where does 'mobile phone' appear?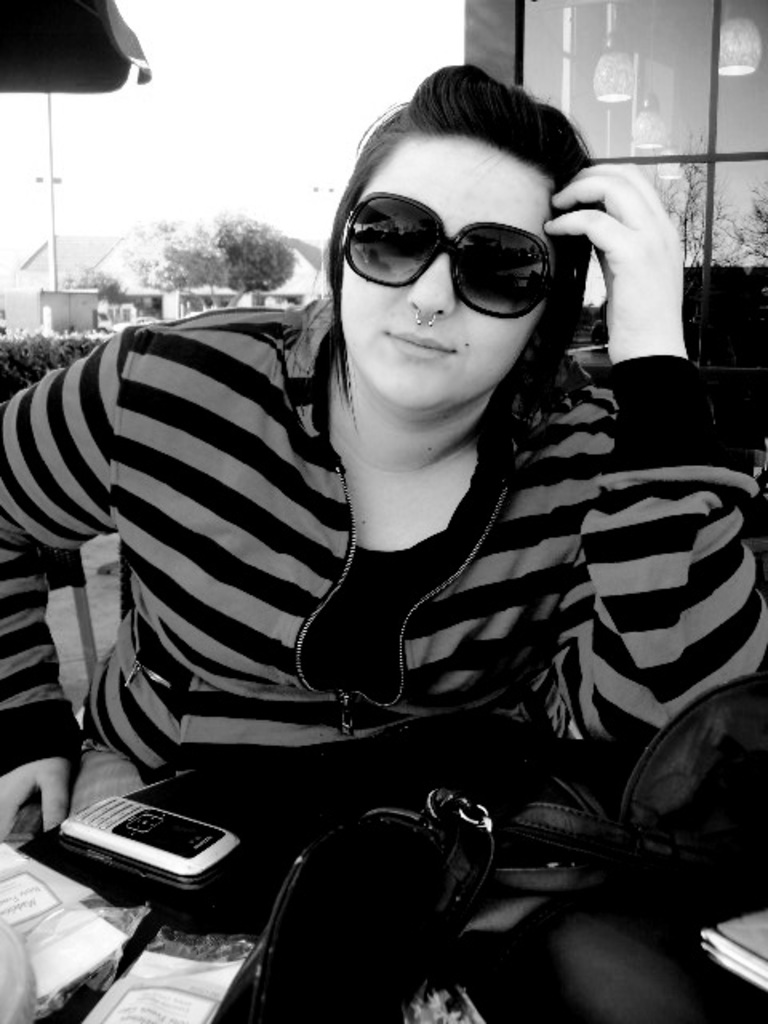
Appears at [45,771,240,901].
